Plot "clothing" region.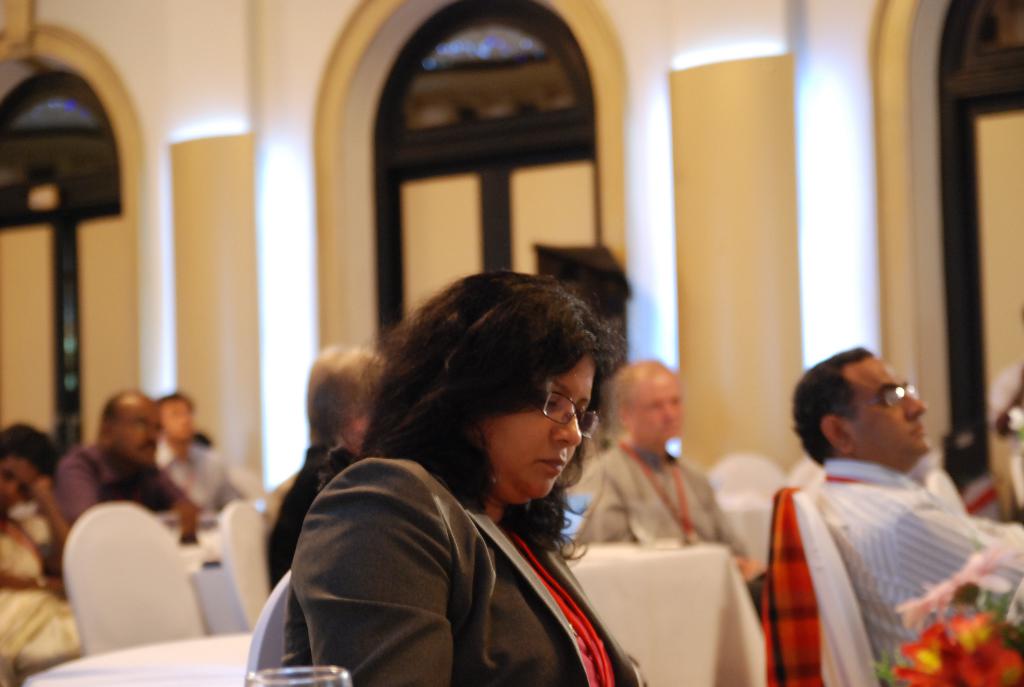
Plotted at {"x1": 810, "y1": 456, "x2": 1023, "y2": 672}.
